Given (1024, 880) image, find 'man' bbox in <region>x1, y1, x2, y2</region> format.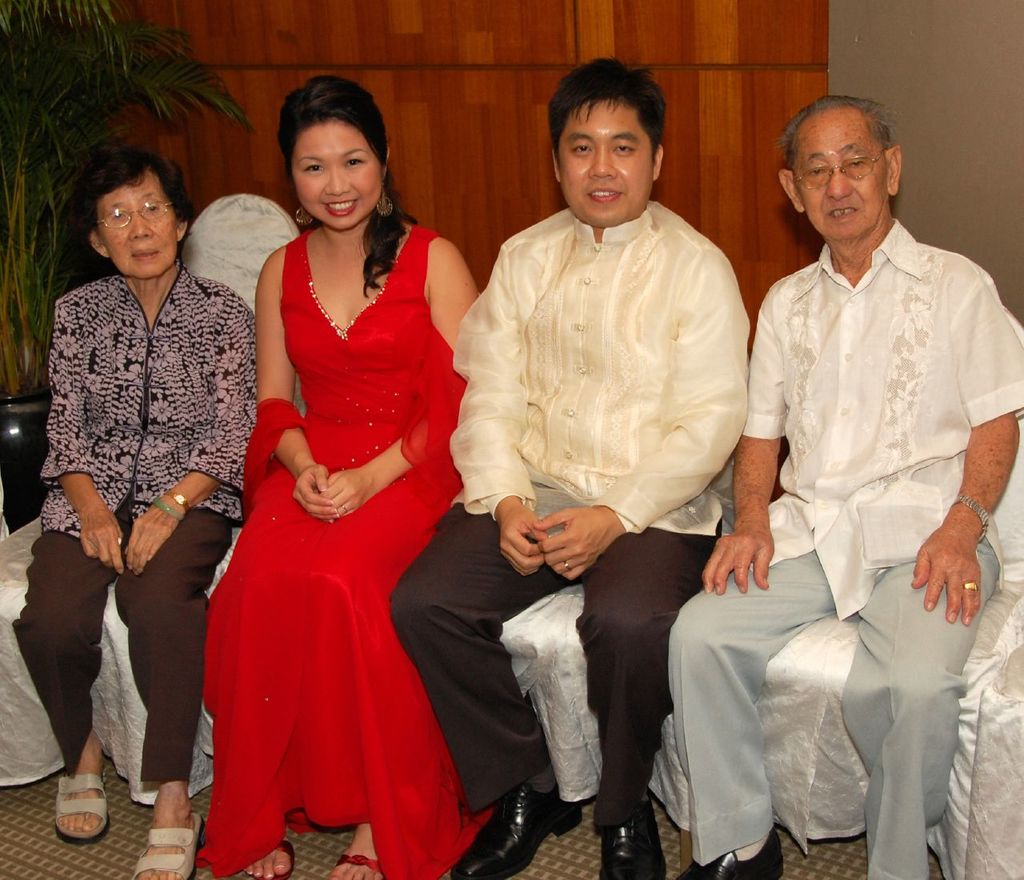
<region>390, 54, 746, 879</region>.
